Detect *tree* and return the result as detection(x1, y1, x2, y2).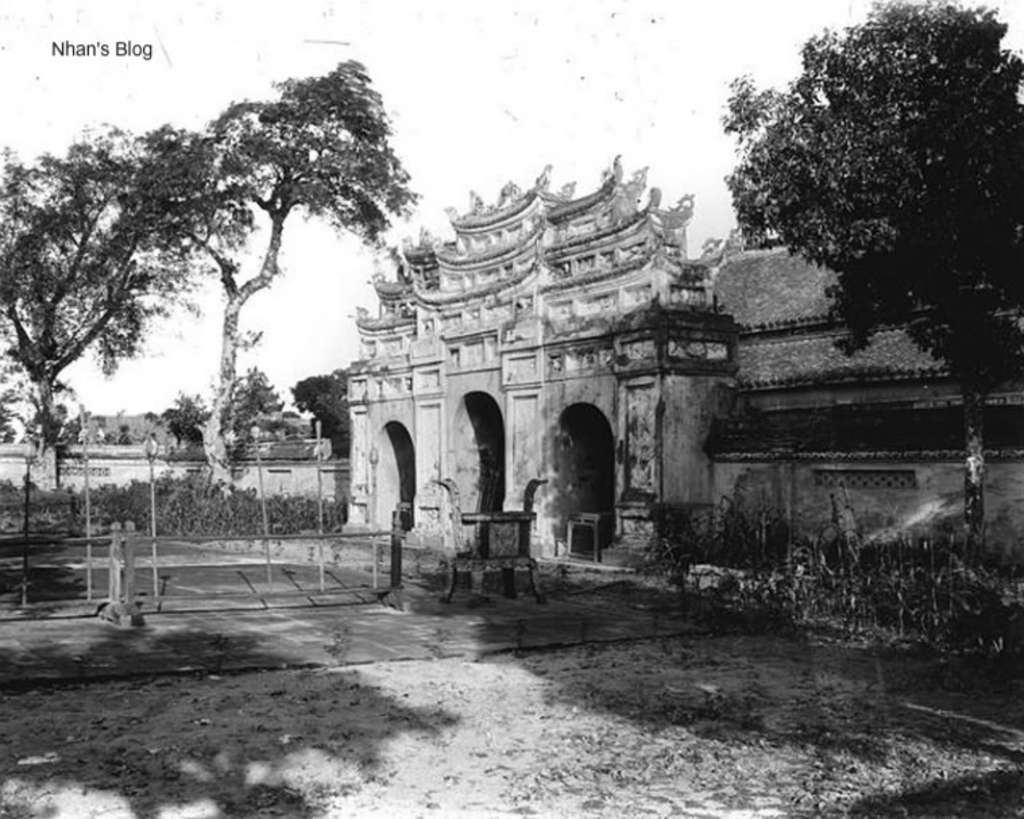
detection(123, 53, 434, 498).
